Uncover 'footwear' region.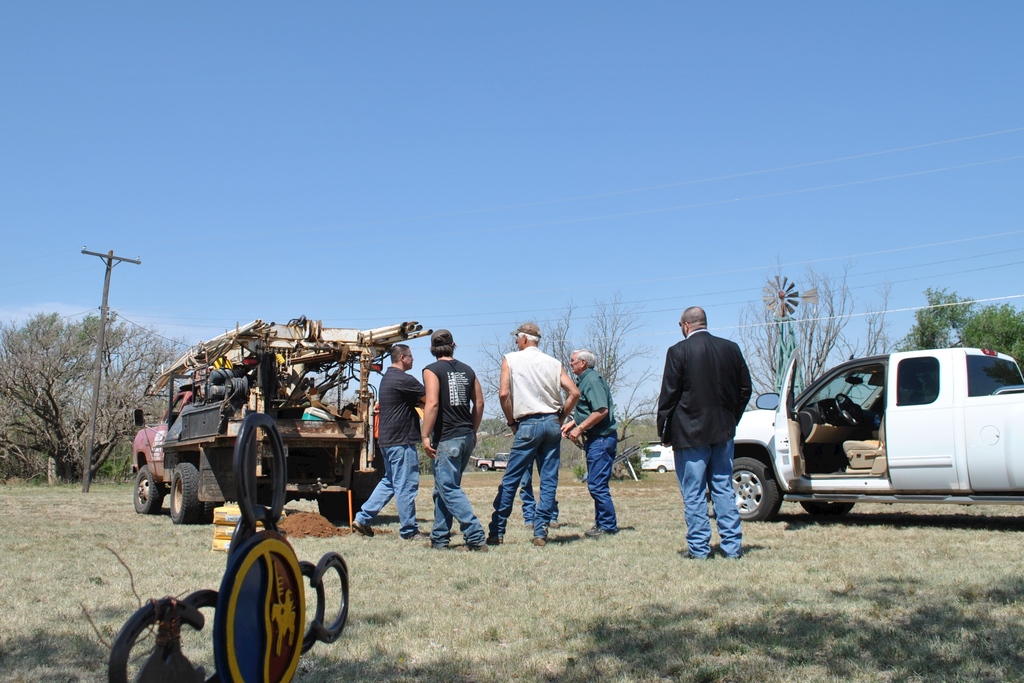
Uncovered: left=723, top=557, right=743, bottom=561.
